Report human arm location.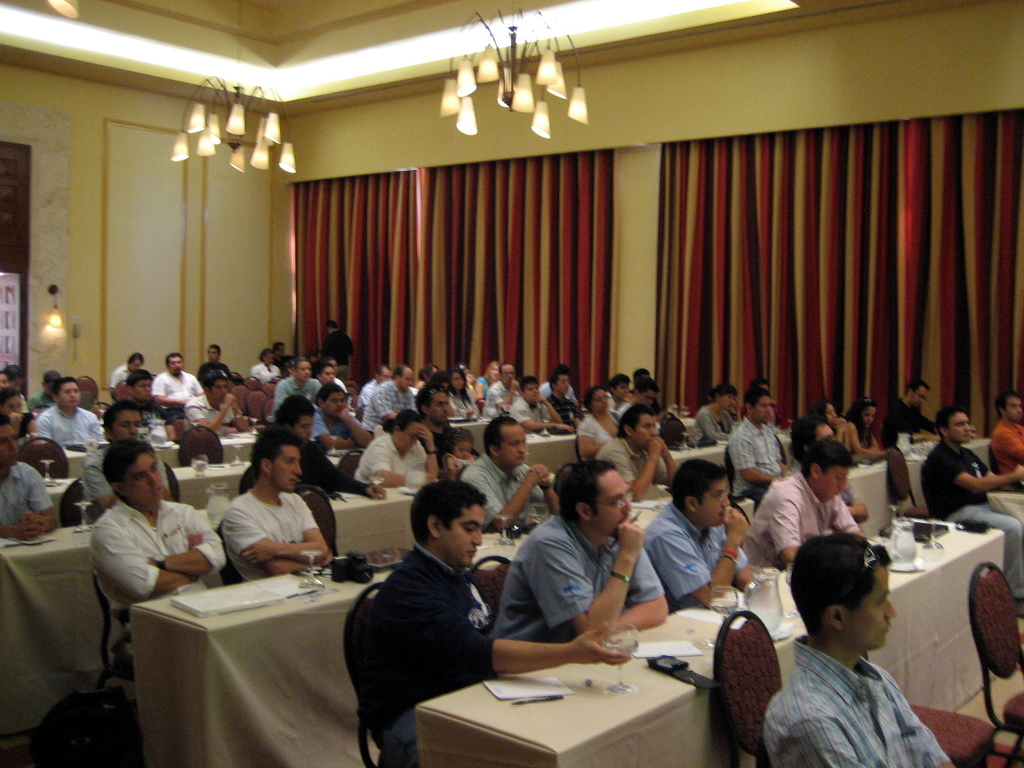
Report: rect(730, 434, 779, 481).
